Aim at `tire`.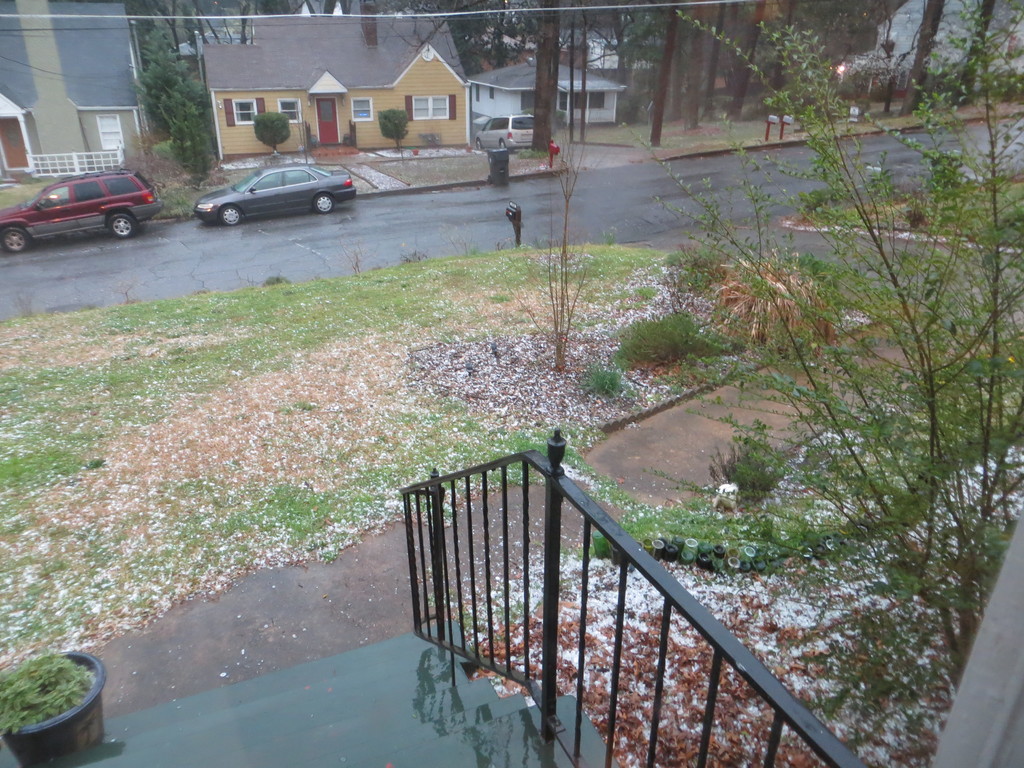
Aimed at (left=0, top=228, right=38, bottom=259).
